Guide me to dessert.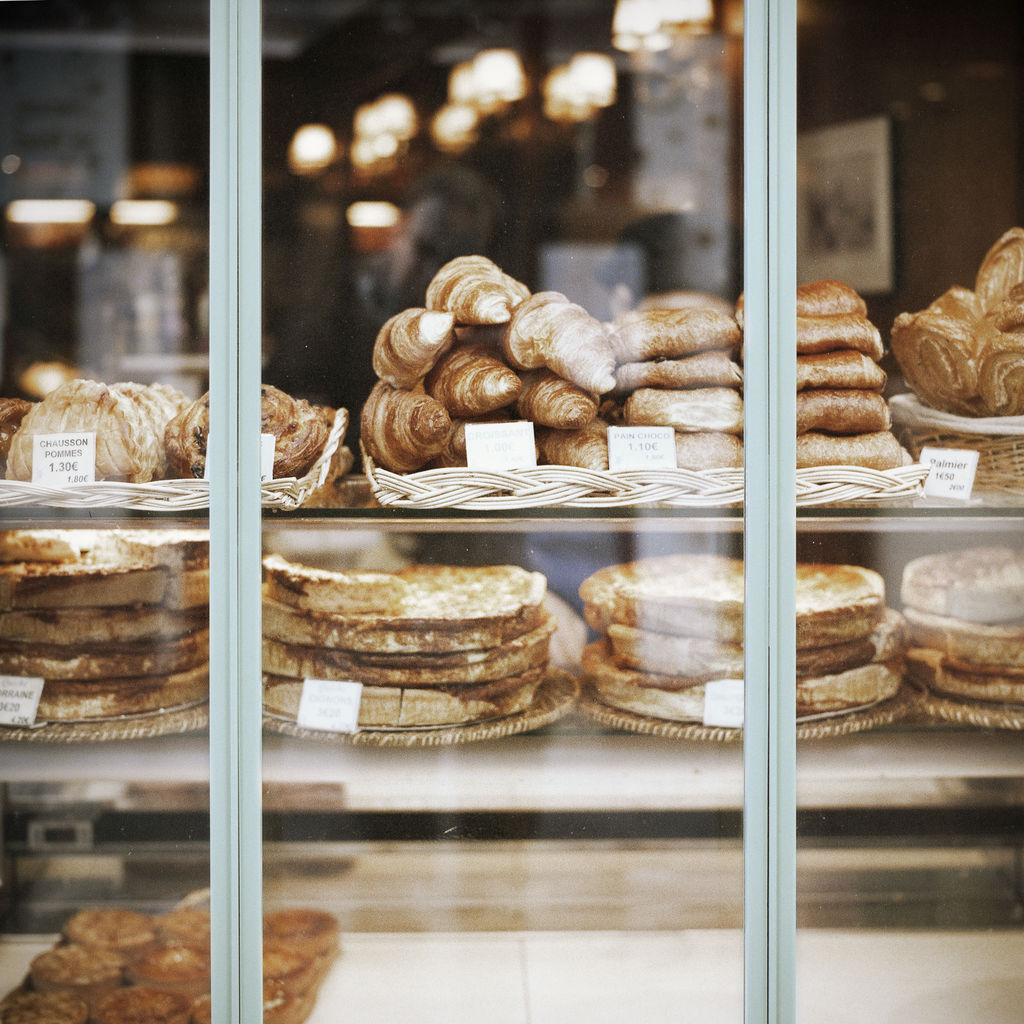
Guidance: BBox(171, 378, 335, 467).
